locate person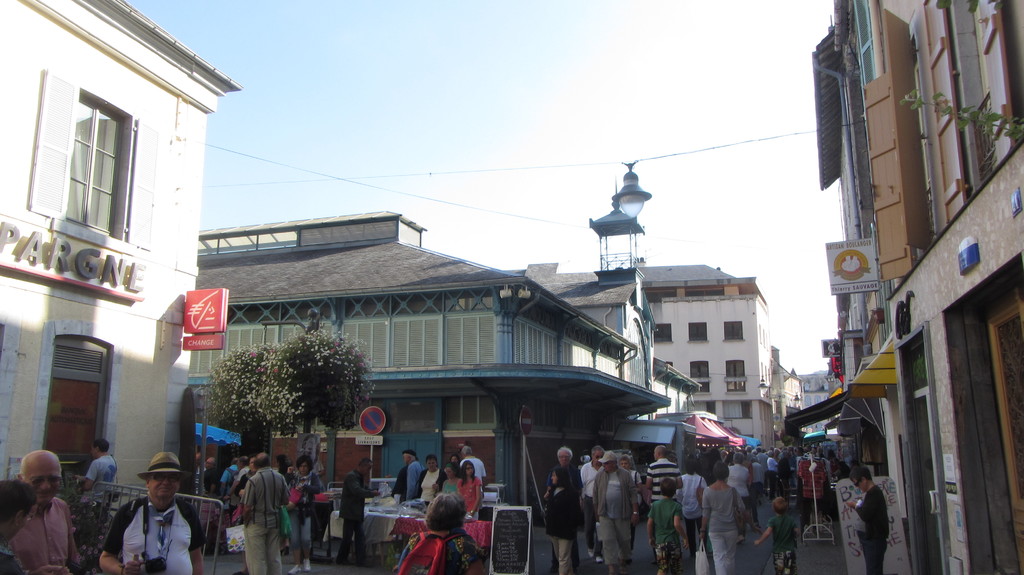
l=695, t=460, r=754, b=574
